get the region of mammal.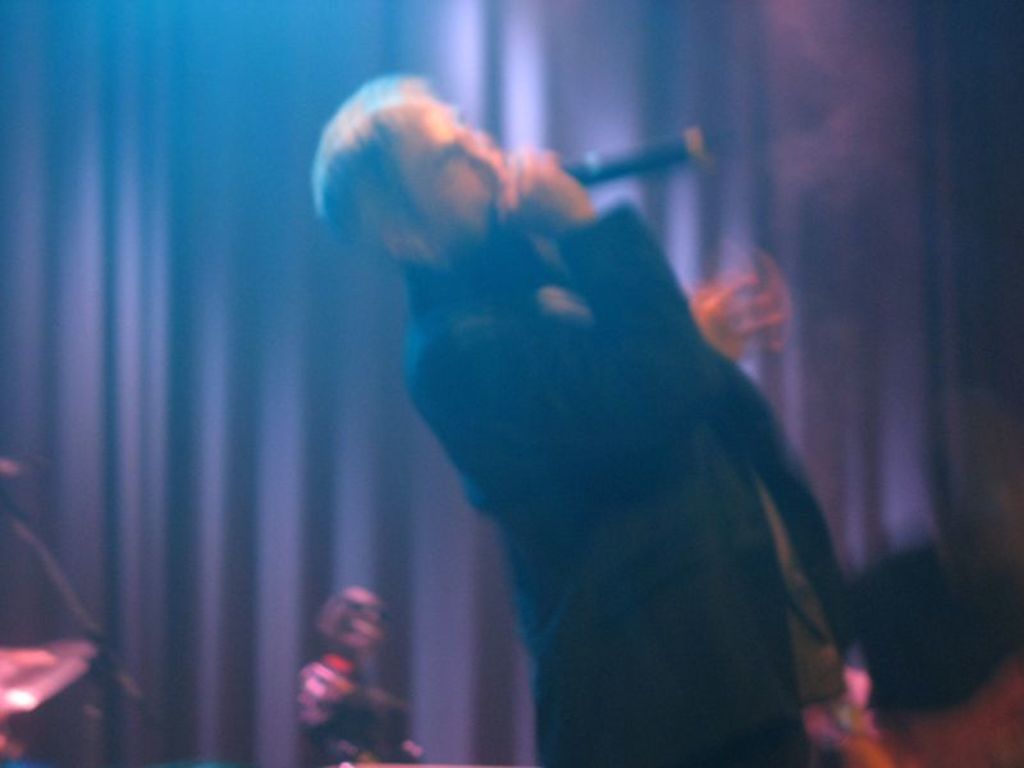
bbox(344, 90, 833, 732).
